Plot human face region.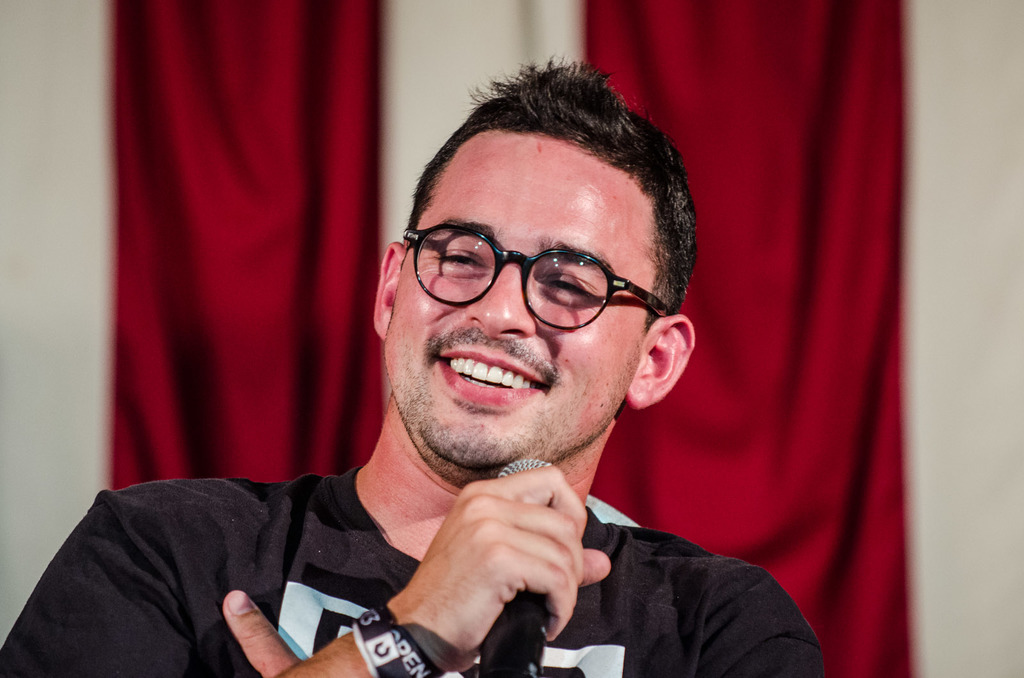
Plotted at 385,128,657,466.
